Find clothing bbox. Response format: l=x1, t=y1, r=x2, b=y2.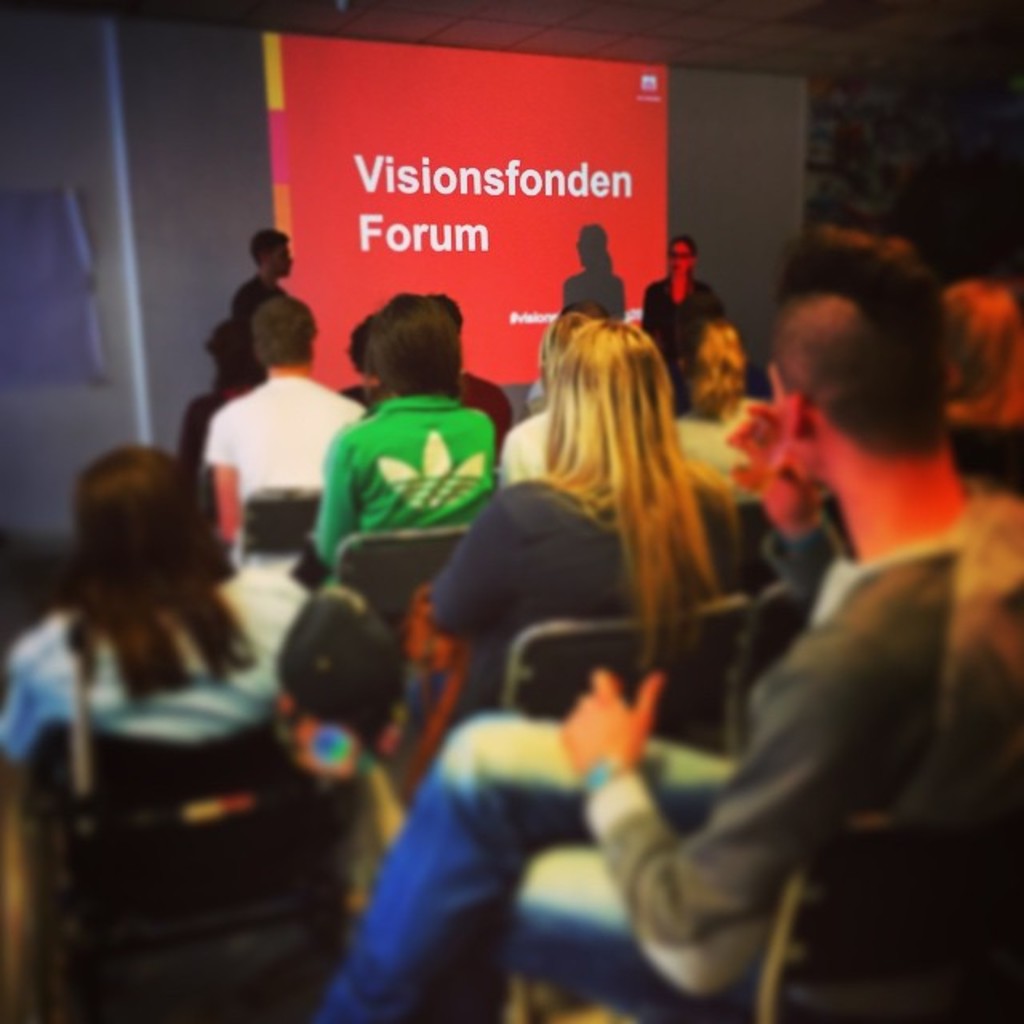
l=307, t=390, r=493, b=570.
